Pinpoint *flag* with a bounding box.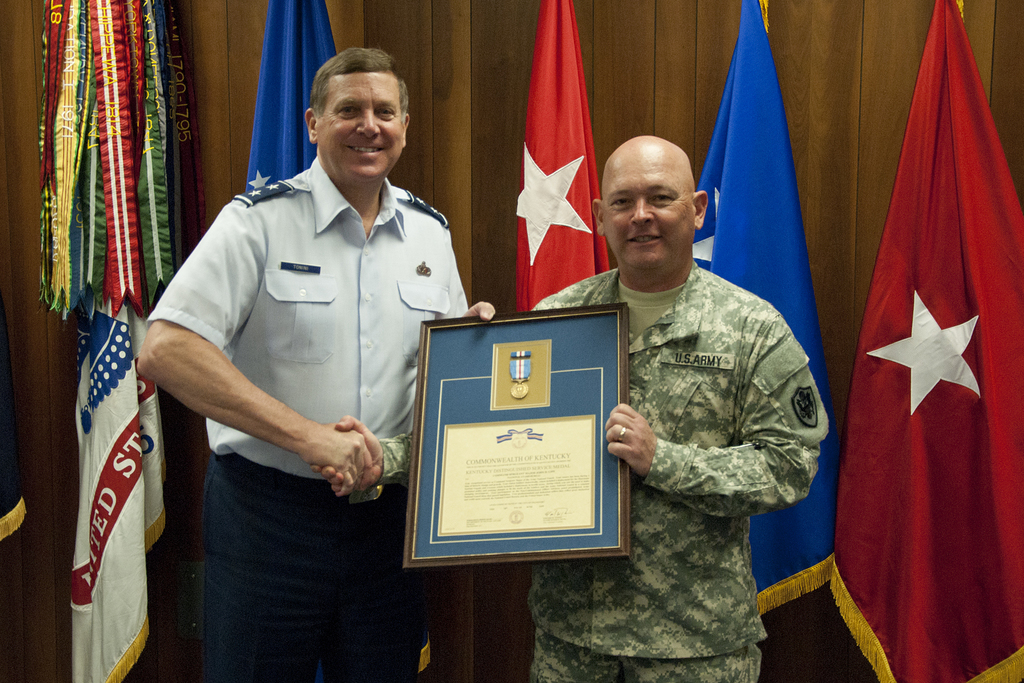
Rect(239, 0, 332, 200).
